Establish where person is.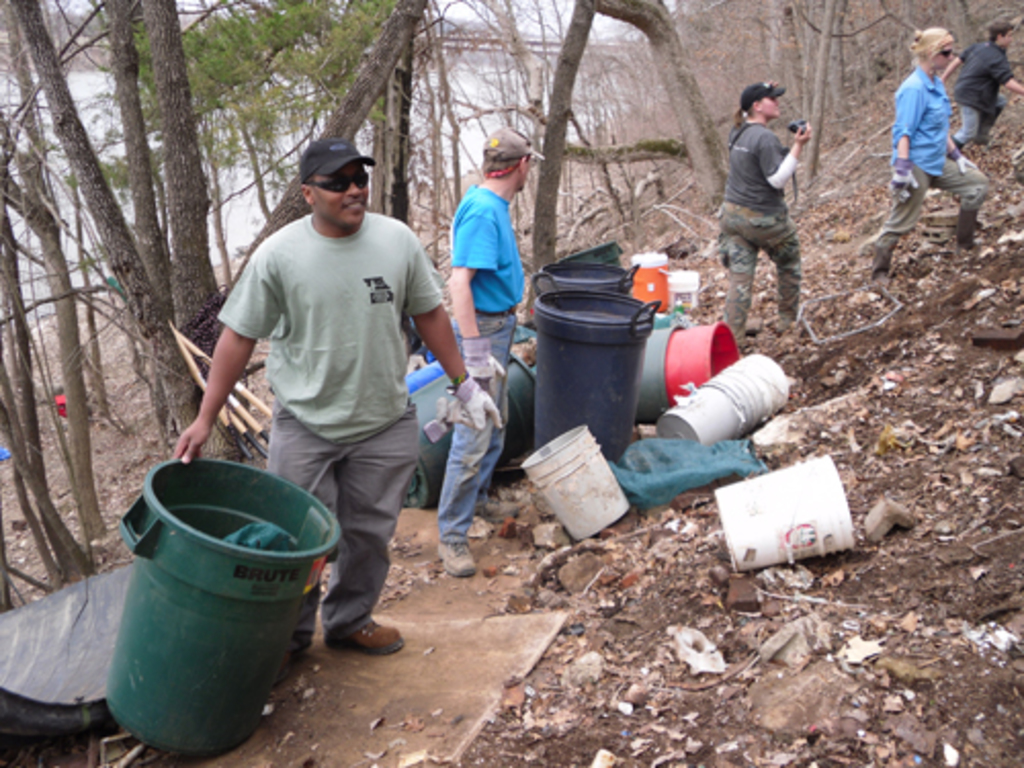
Established at 715,78,815,356.
